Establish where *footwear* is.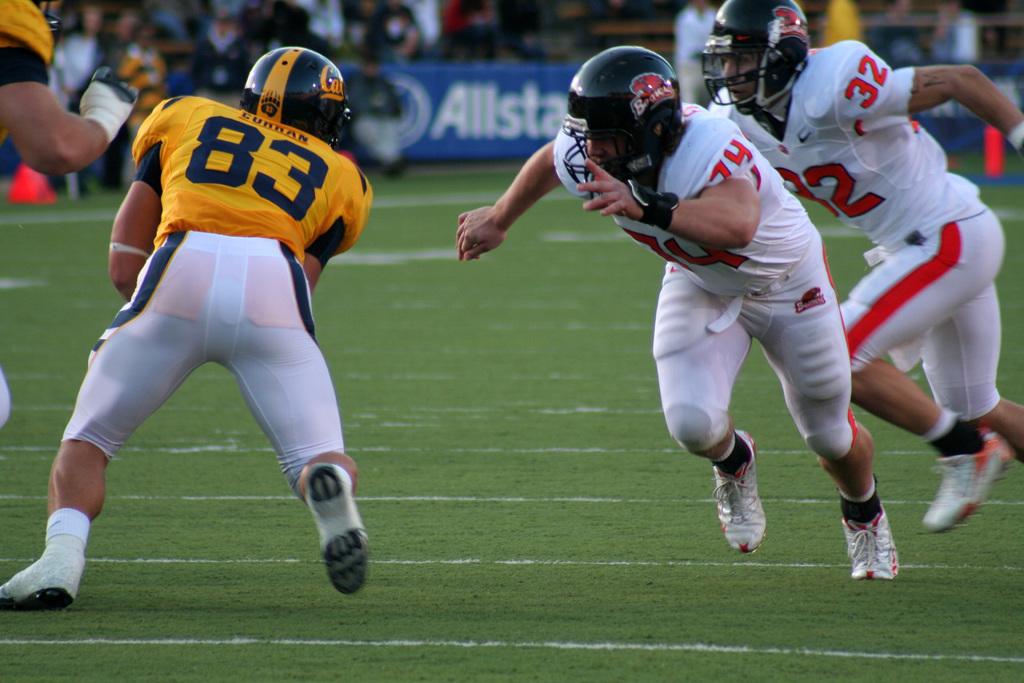
Established at l=709, t=428, r=768, b=554.
